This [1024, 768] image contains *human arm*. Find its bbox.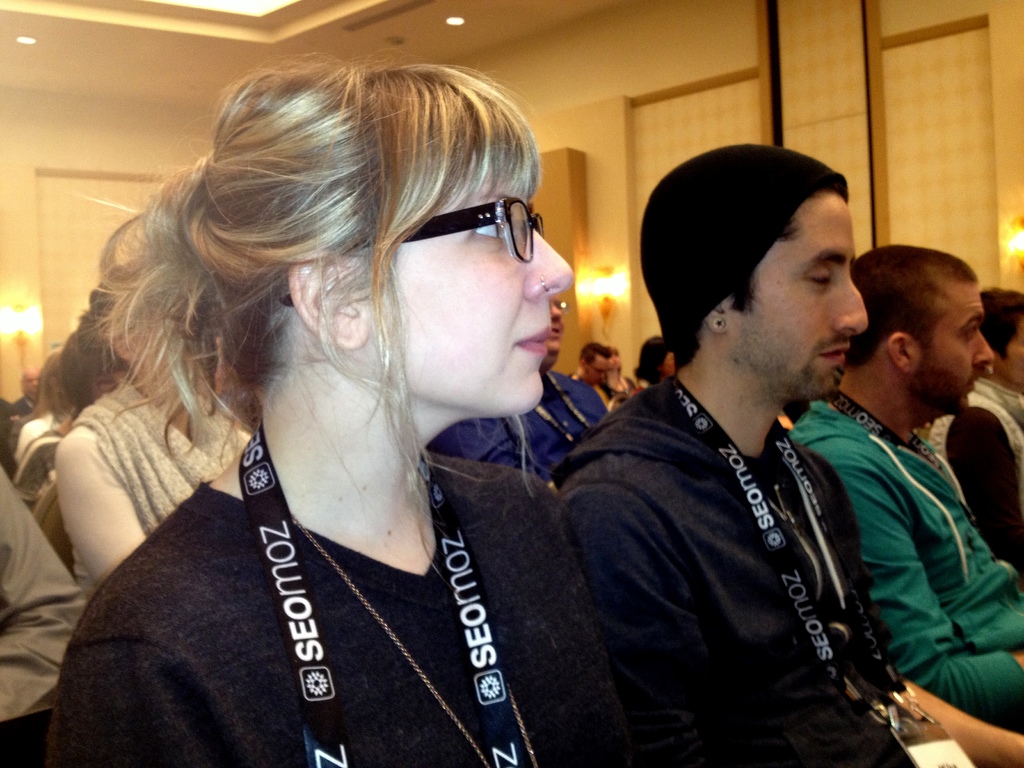
box=[0, 442, 90, 710].
